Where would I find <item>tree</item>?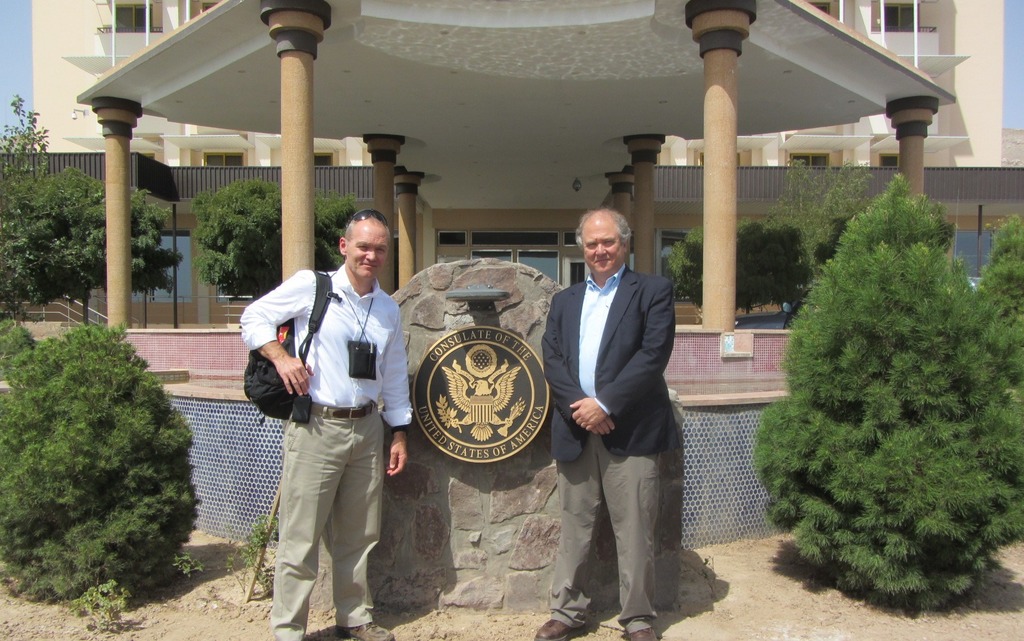
At Rect(0, 164, 186, 329).
